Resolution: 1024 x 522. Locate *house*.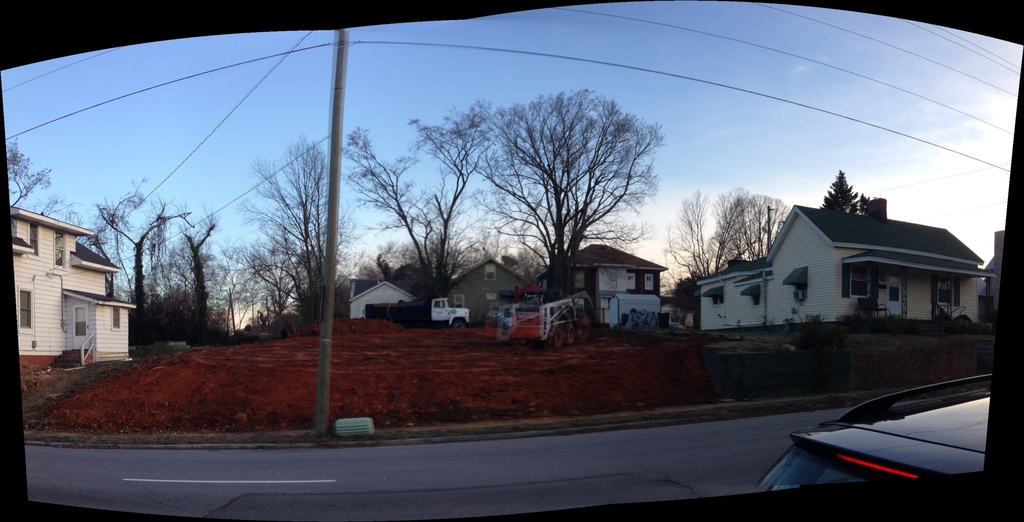
[436,248,530,328].
